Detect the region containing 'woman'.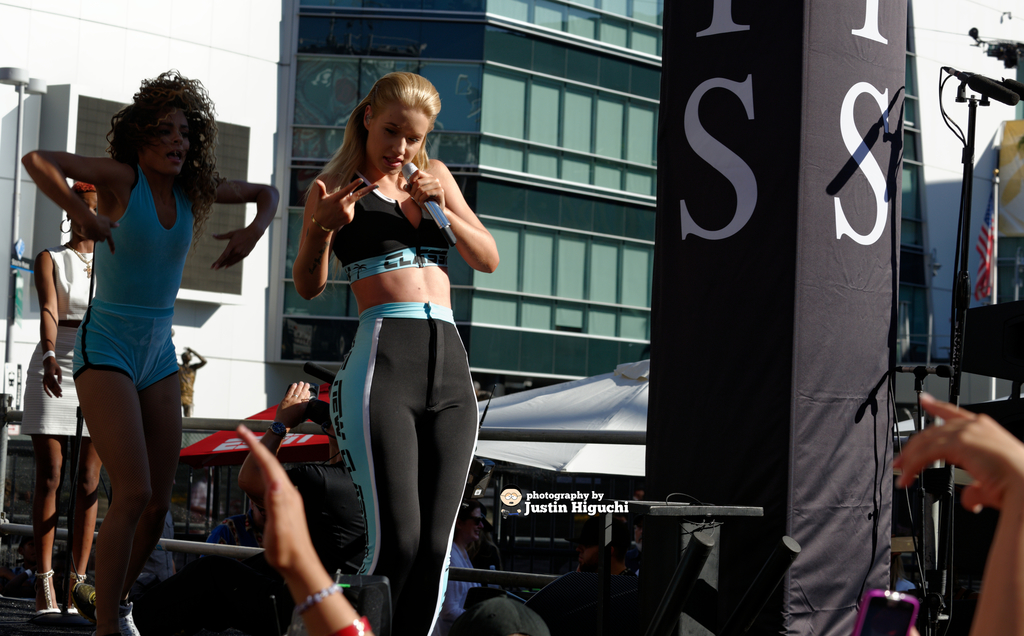
BBox(290, 65, 509, 635).
